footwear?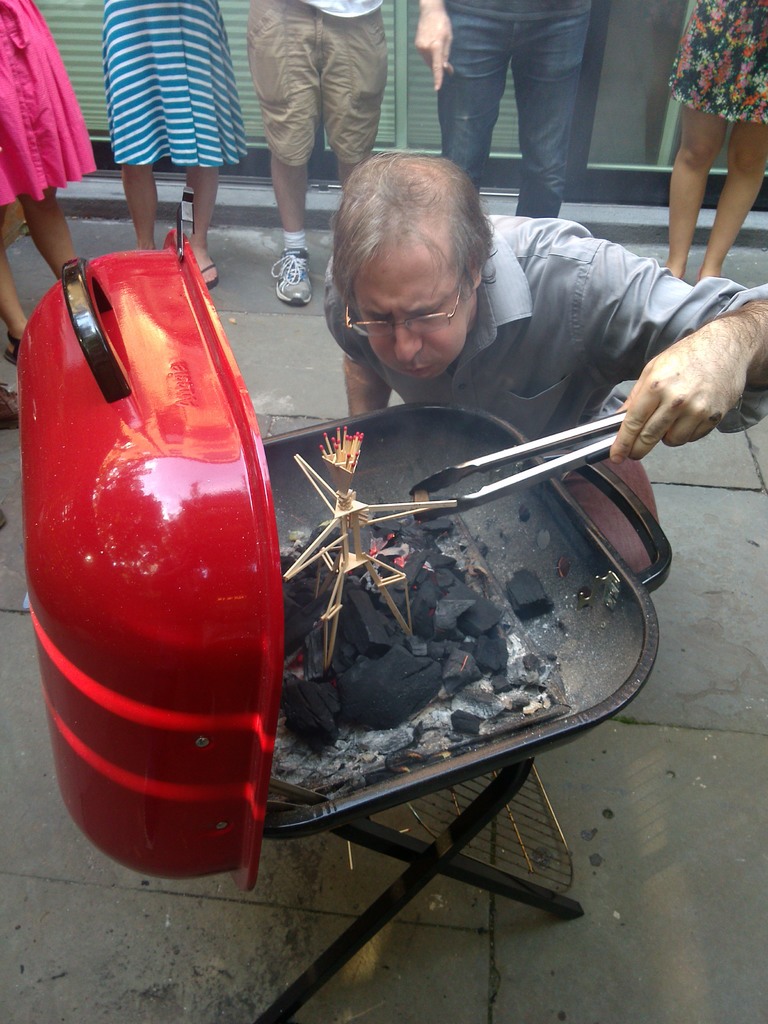
rect(200, 257, 218, 293)
